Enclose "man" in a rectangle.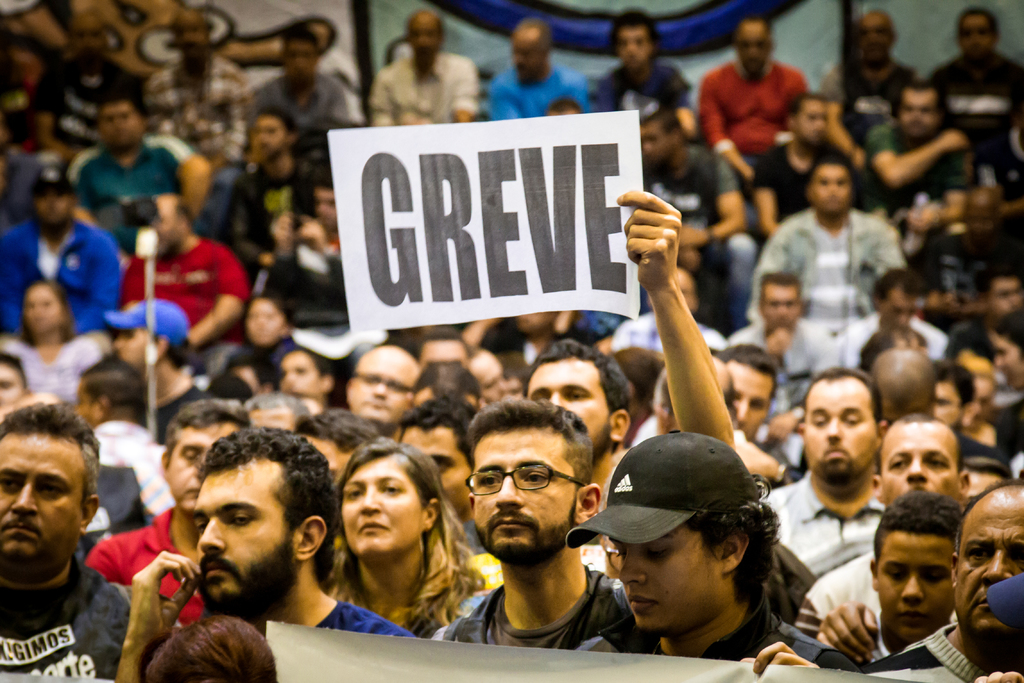
[left=748, top=86, right=891, bottom=234].
